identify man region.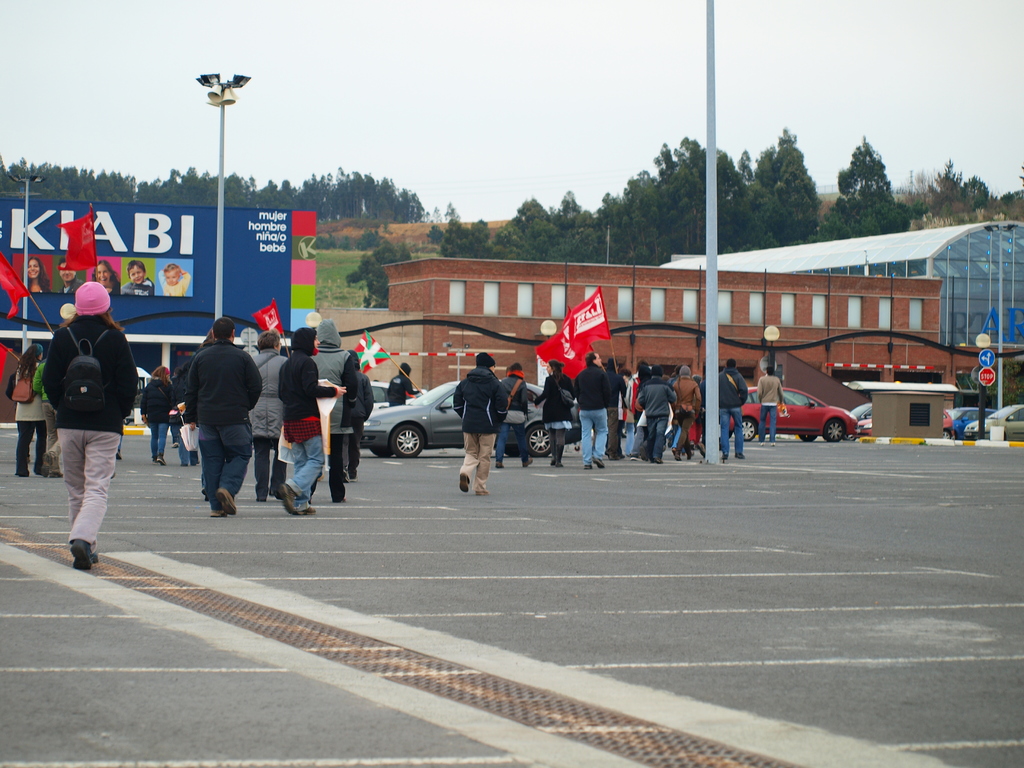
Region: crop(386, 364, 422, 404).
